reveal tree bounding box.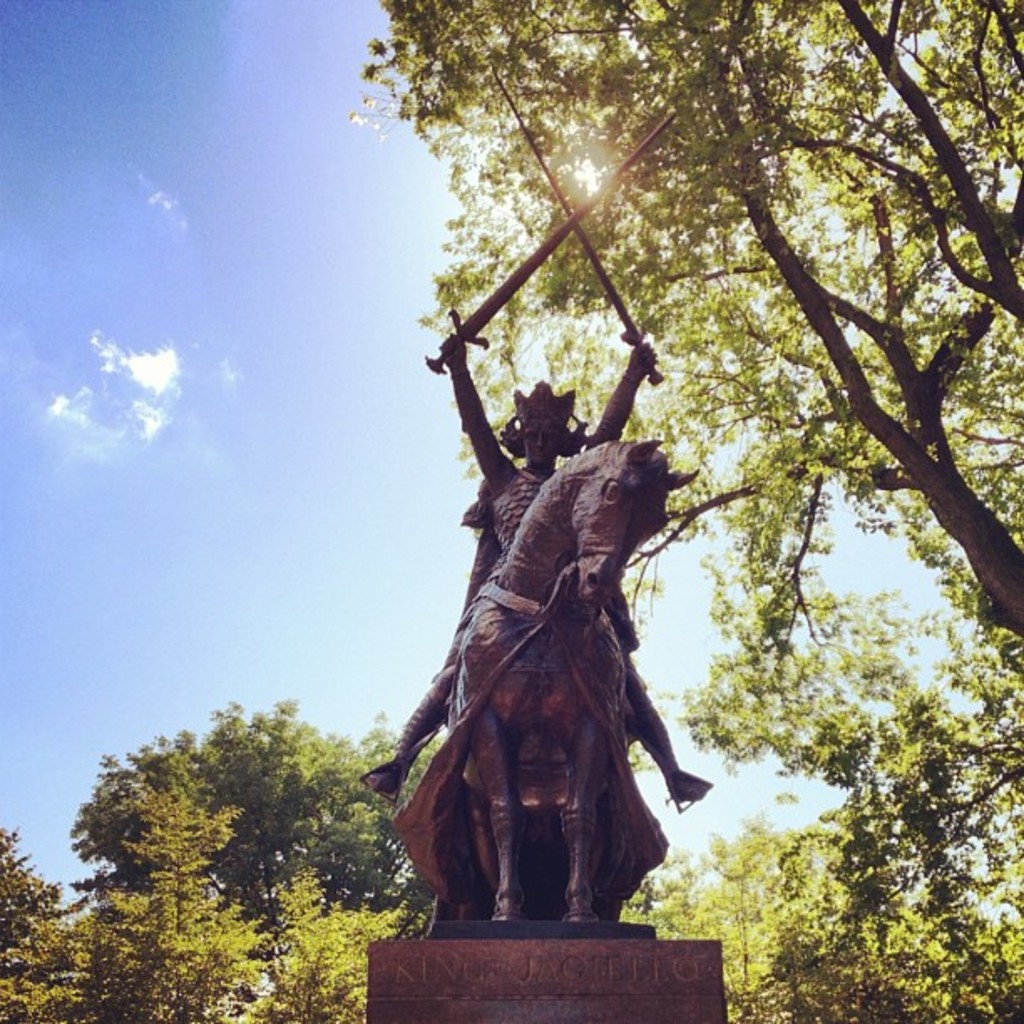
Revealed: 370,0,1022,643.
